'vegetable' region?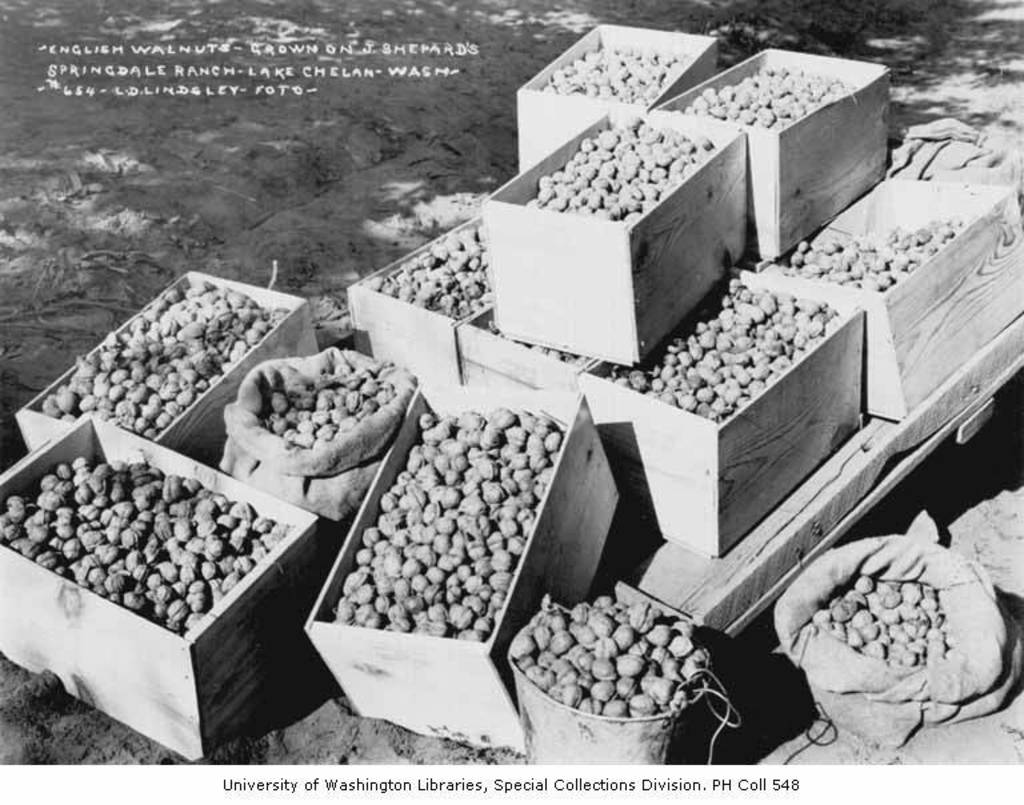
[x1=539, y1=45, x2=692, y2=108]
